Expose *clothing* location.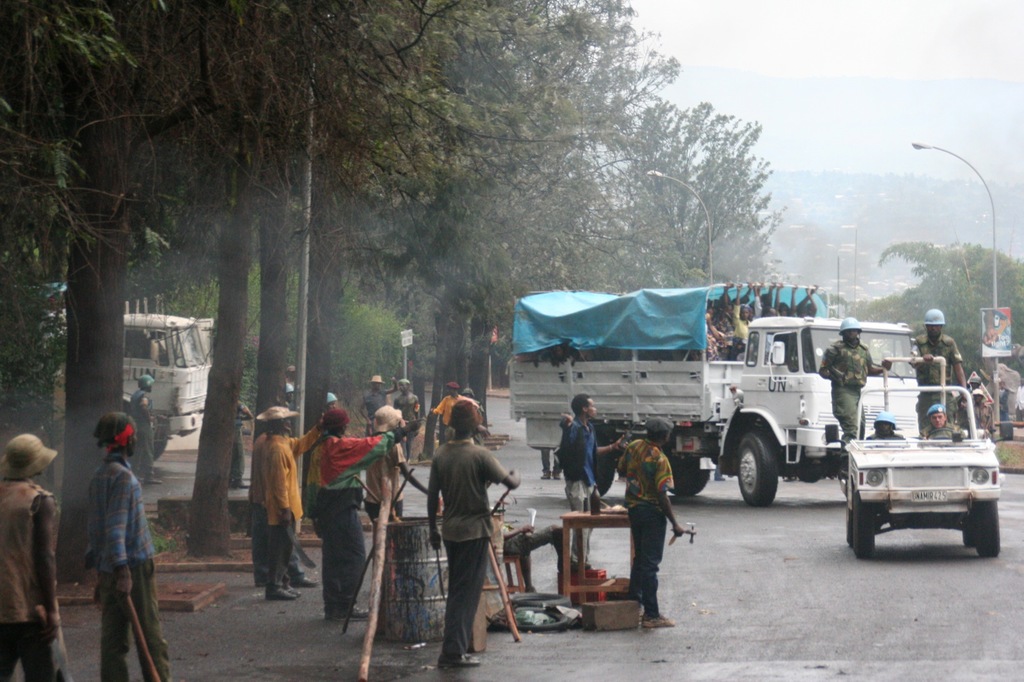
Exposed at <box>968,404,995,431</box>.
